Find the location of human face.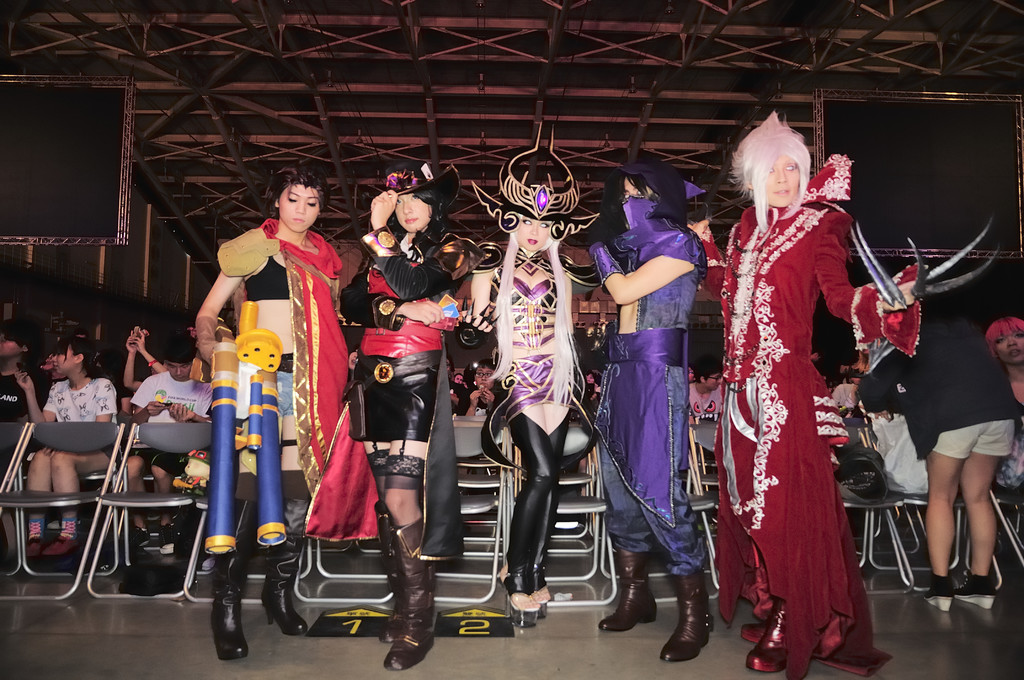
Location: detection(53, 339, 75, 374).
